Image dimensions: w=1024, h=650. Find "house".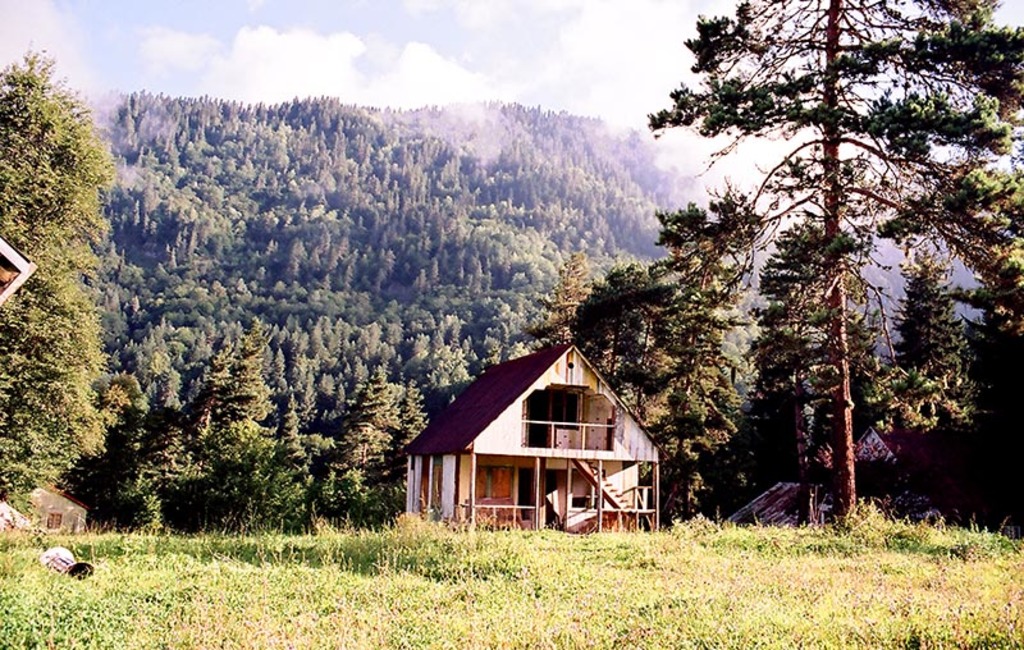
locate(403, 328, 678, 540).
